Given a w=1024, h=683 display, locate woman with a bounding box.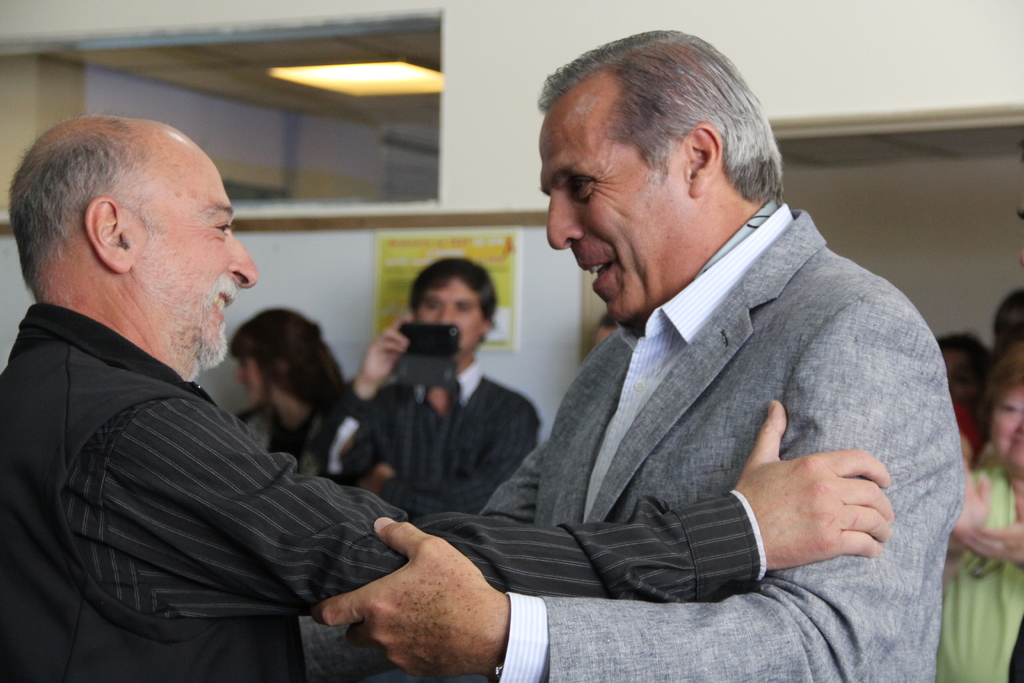
Located: <box>332,372,536,516</box>.
